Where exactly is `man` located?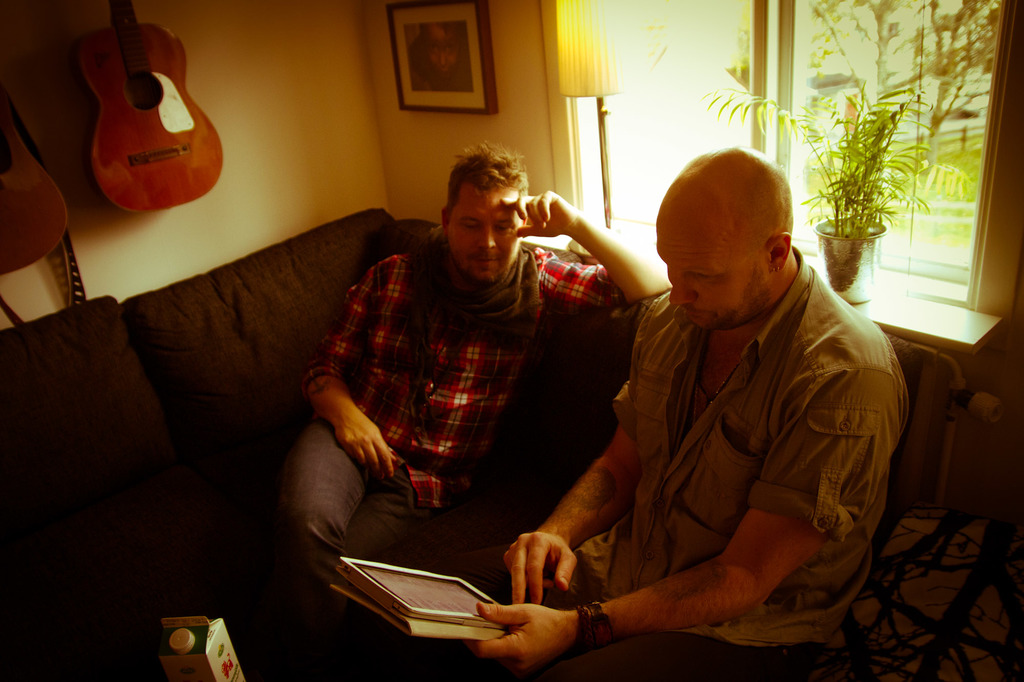
Its bounding box is bbox=(284, 139, 670, 681).
